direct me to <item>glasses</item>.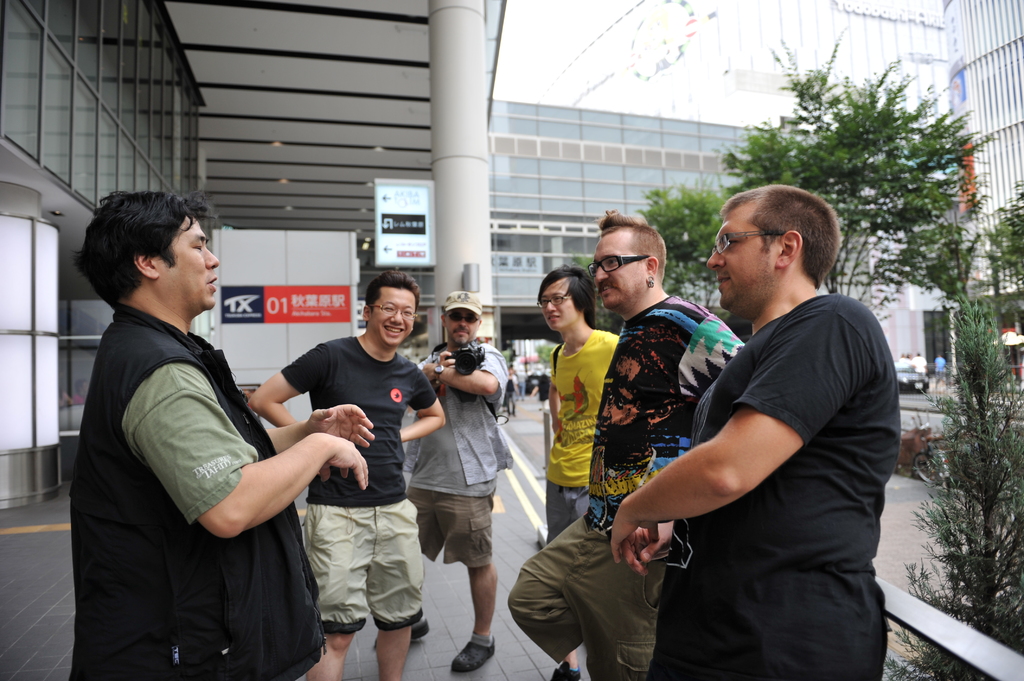
Direction: [710, 230, 787, 259].
